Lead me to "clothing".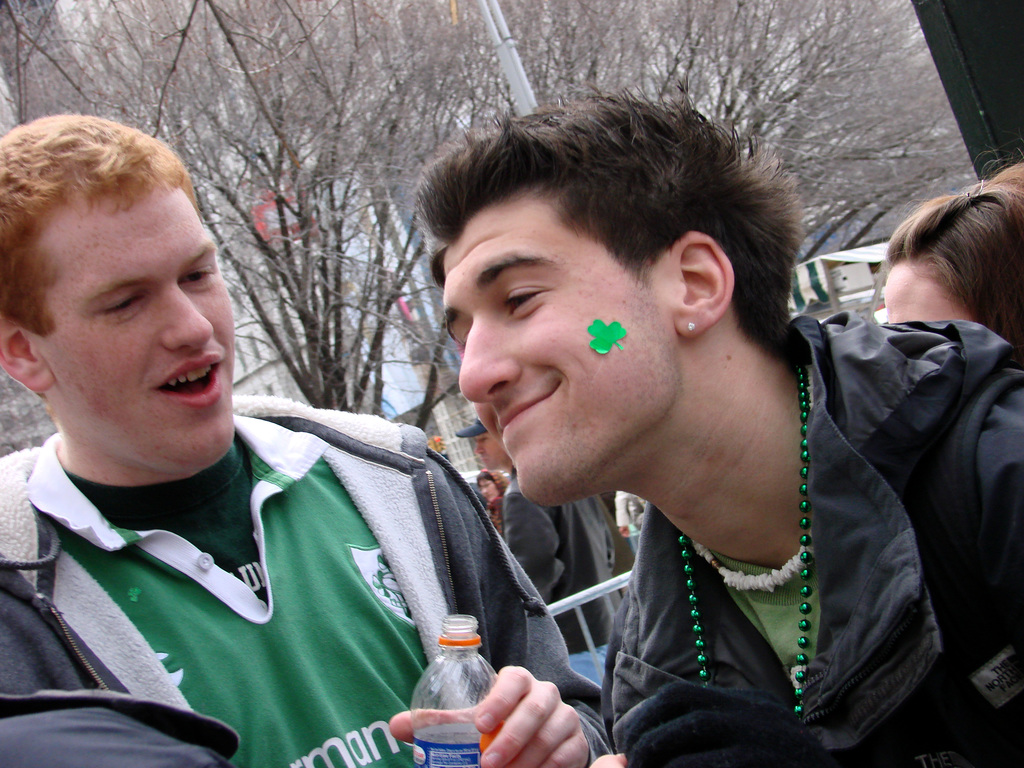
Lead to 0, 406, 598, 767.
